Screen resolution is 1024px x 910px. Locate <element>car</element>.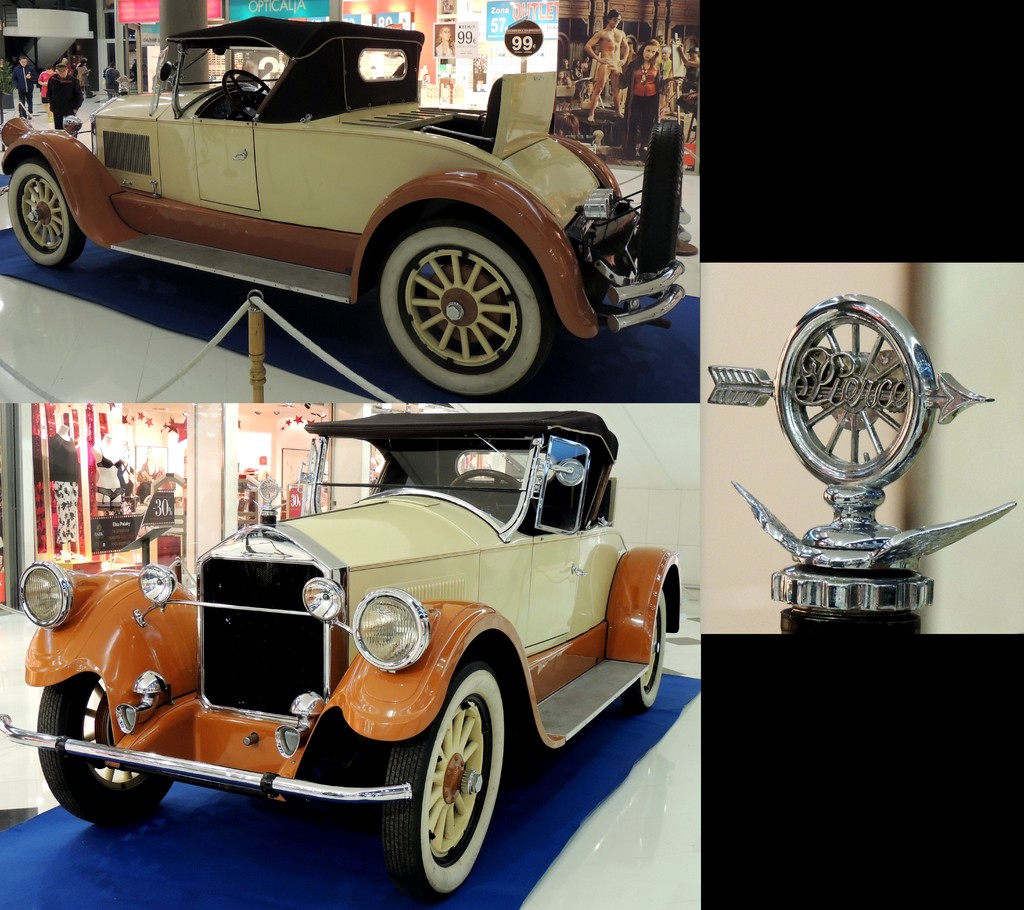
l=0, t=401, r=669, b=876.
